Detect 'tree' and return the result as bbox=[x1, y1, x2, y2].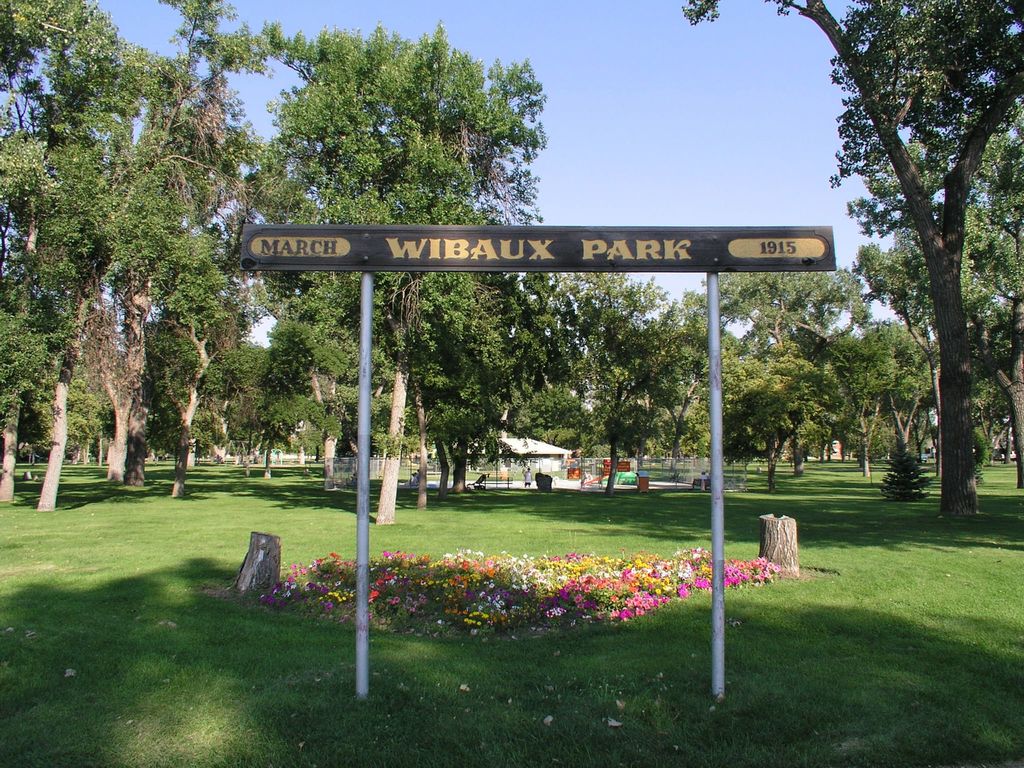
bbox=[694, 248, 864, 388].
